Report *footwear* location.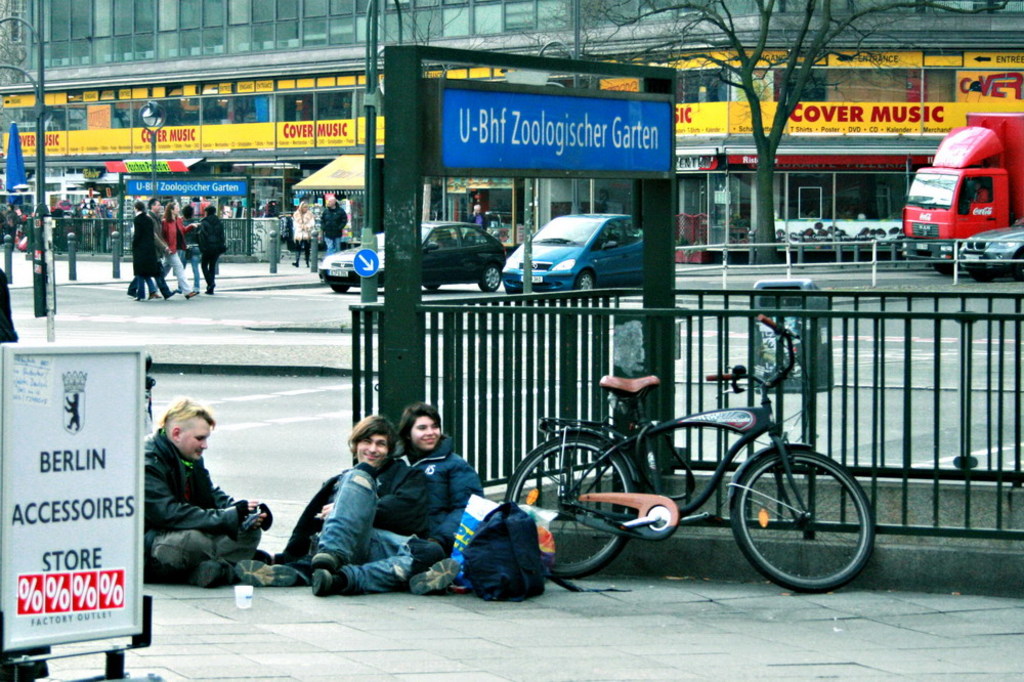
Report: bbox(185, 293, 198, 300).
